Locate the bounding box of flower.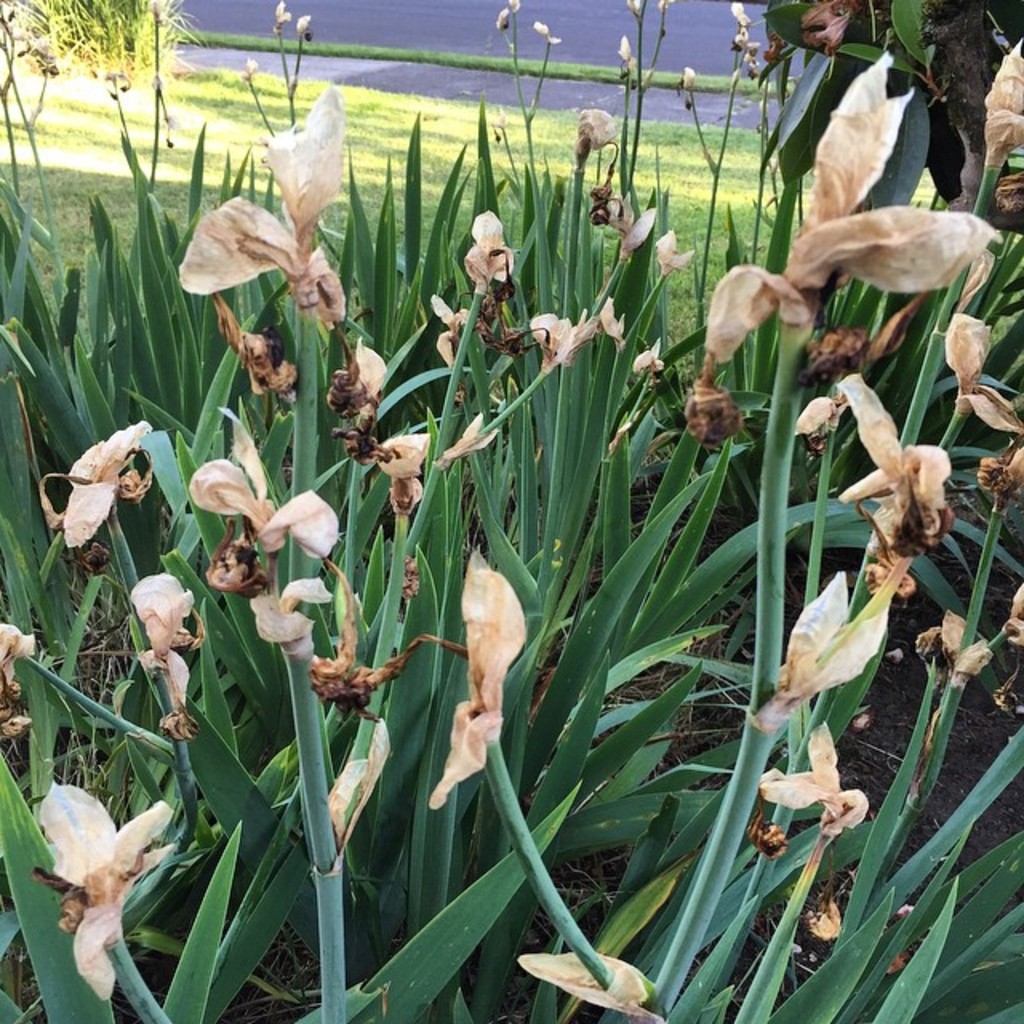
Bounding box: l=19, t=774, r=184, b=968.
